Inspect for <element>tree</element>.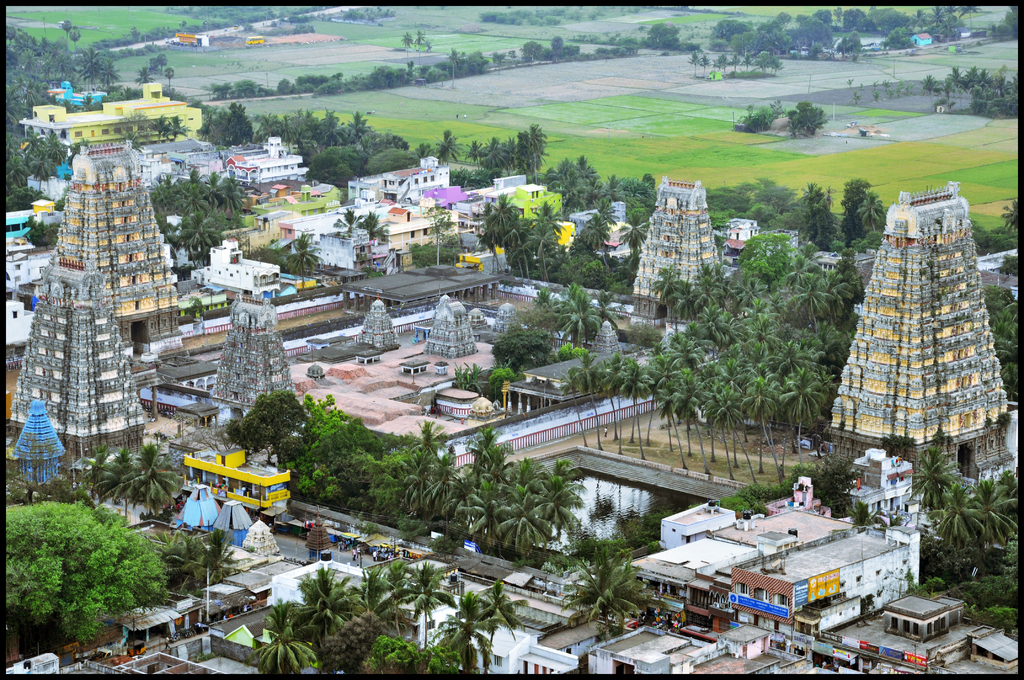
Inspection: 76, 437, 199, 514.
